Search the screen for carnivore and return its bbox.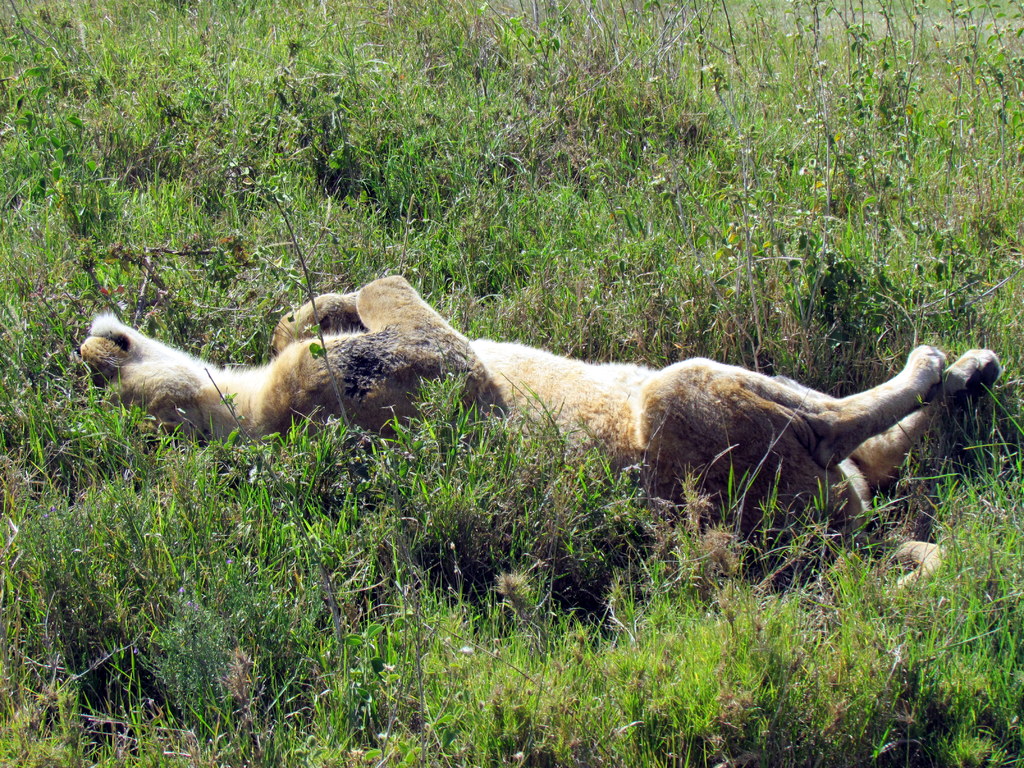
Found: rect(97, 281, 940, 548).
